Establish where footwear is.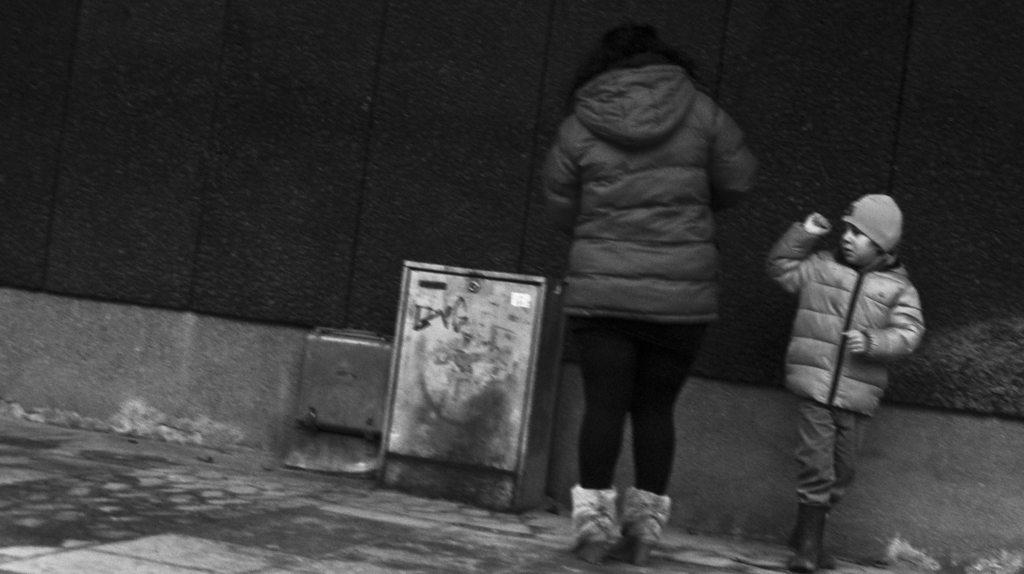
Established at 618/482/677/564.
